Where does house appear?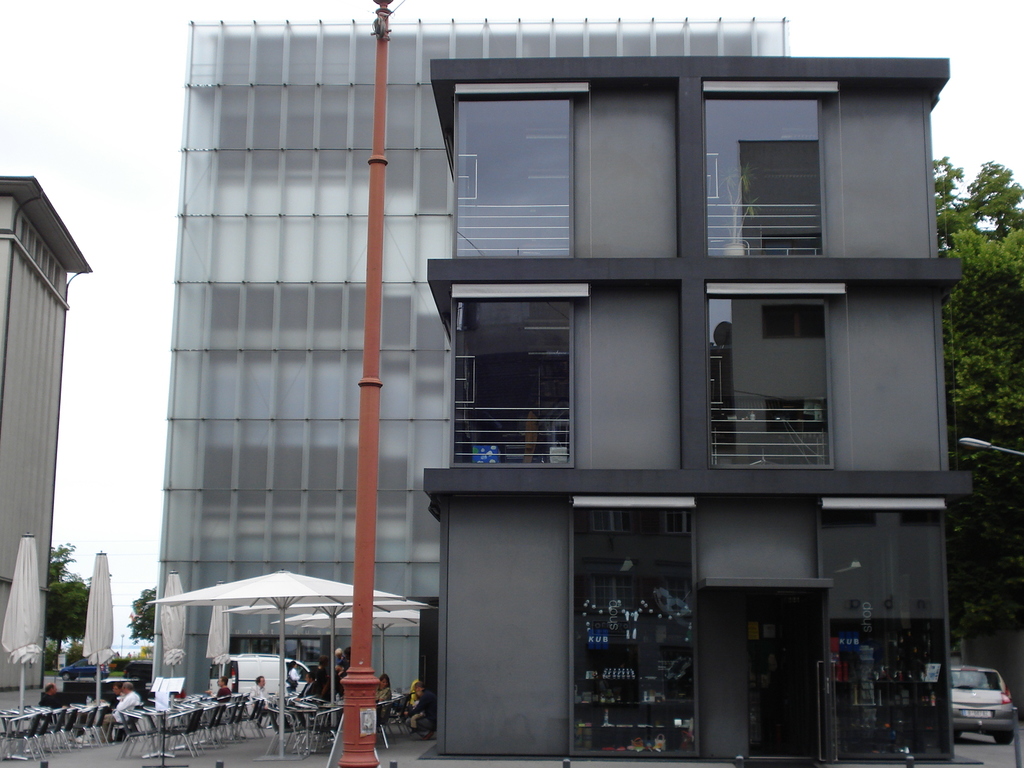
Appears at <bbox>0, 164, 96, 712</bbox>.
